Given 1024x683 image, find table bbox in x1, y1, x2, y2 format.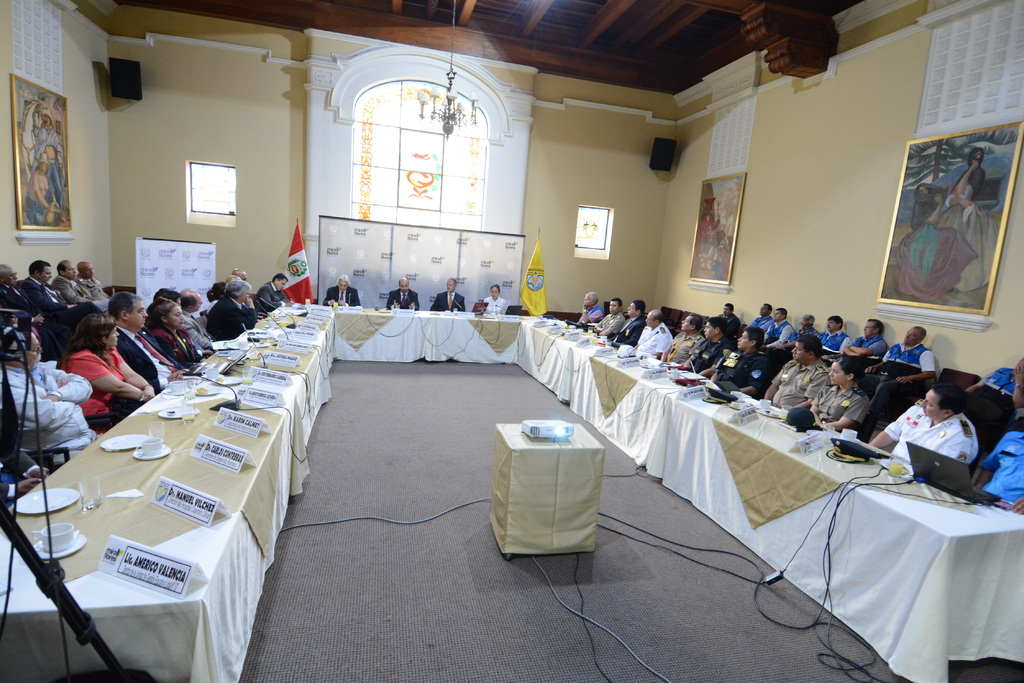
485, 419, 612, 553.
